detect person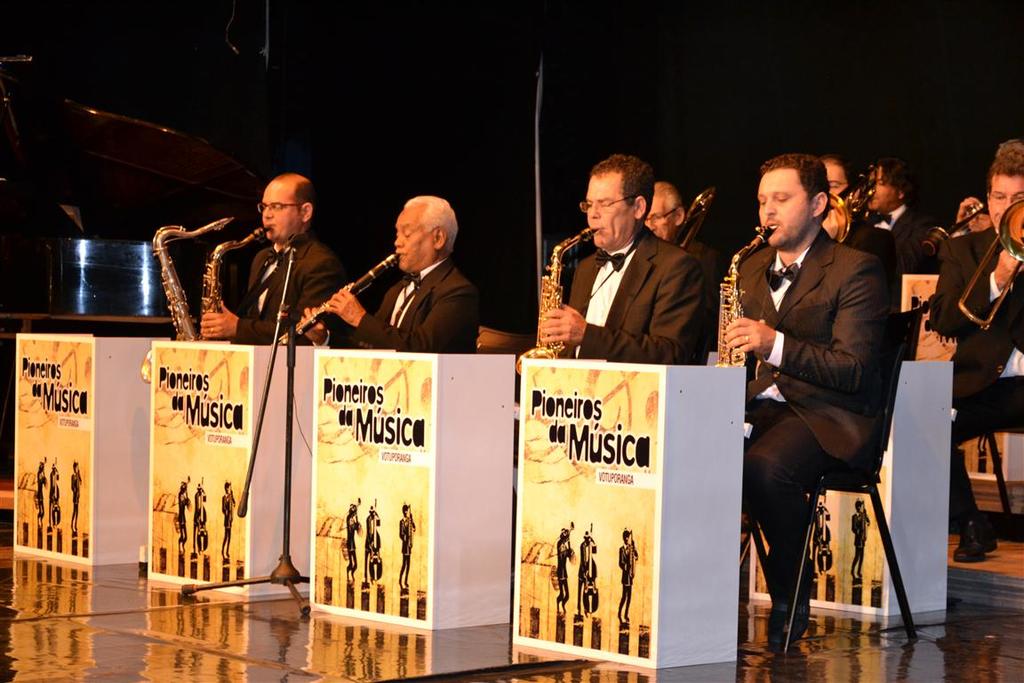
crop(940, 194, 996, 251)
